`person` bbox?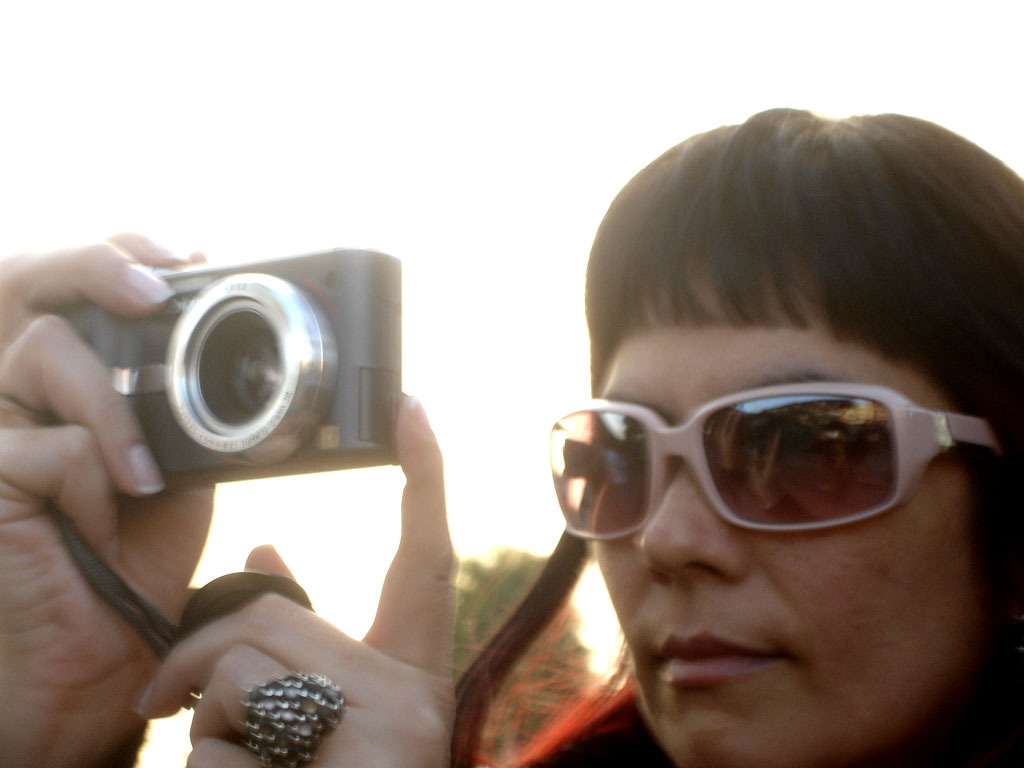
(0, 106, 1022, 767)
